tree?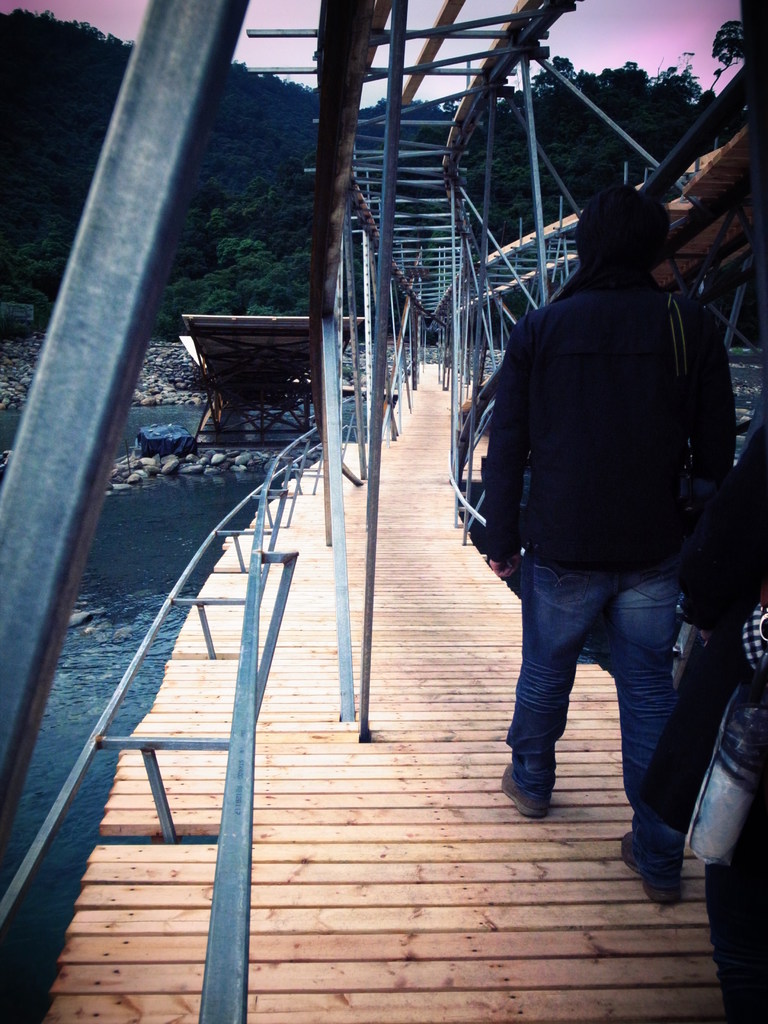
pyautogui.locateOnScreen(643, 63, 704, 112)
